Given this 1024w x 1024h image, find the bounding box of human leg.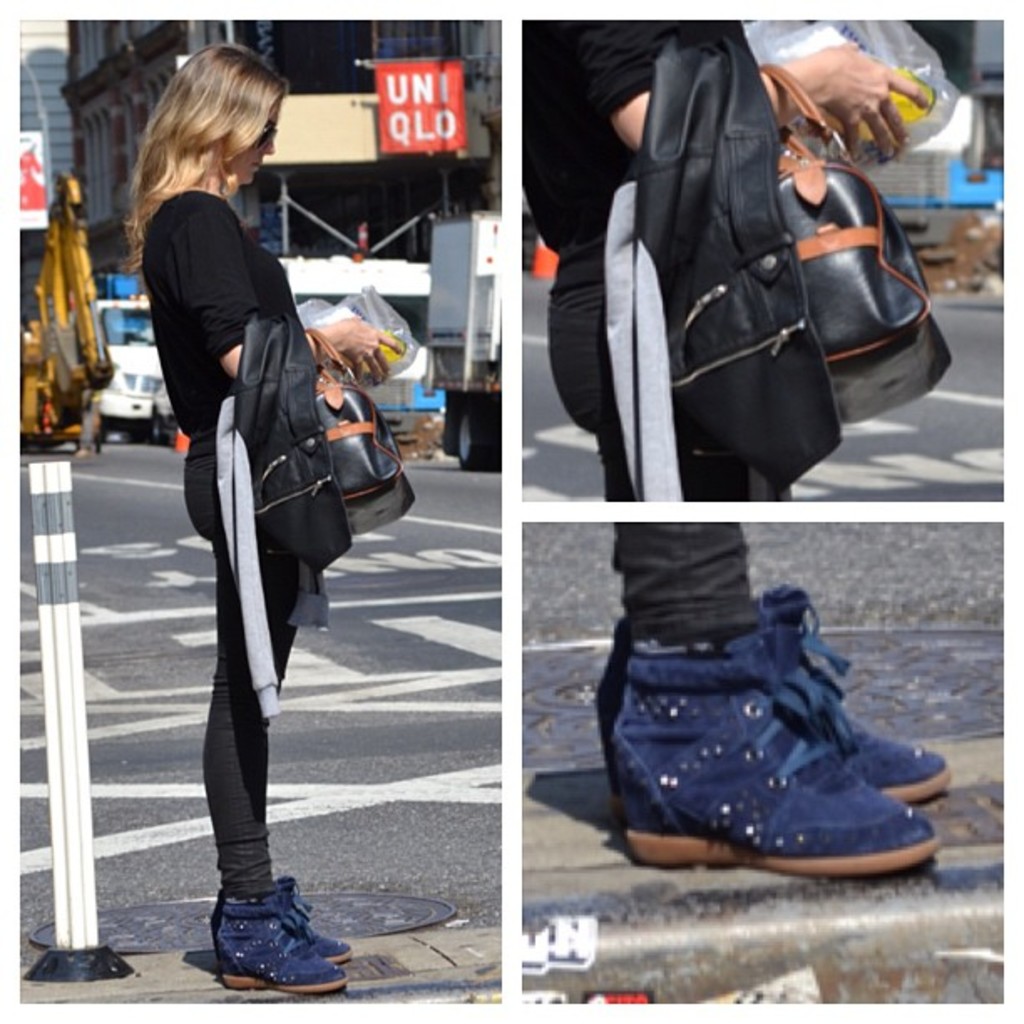
[x1=540, y1=236, x2=940, y2=875].
